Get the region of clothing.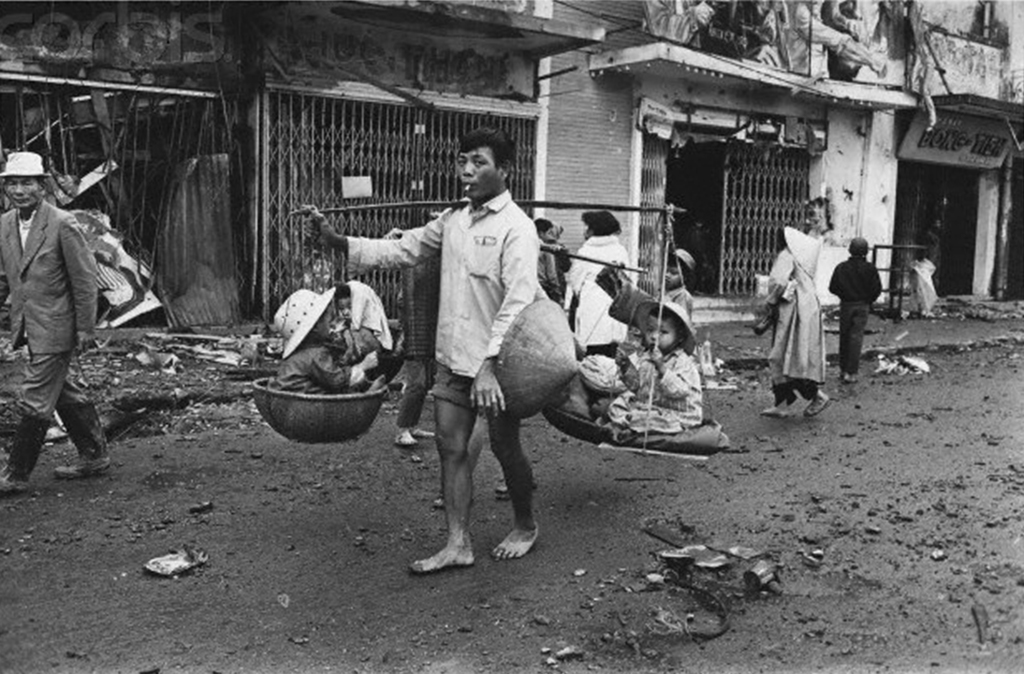
(x1=604, y1=340, x2=701, y2=430).
